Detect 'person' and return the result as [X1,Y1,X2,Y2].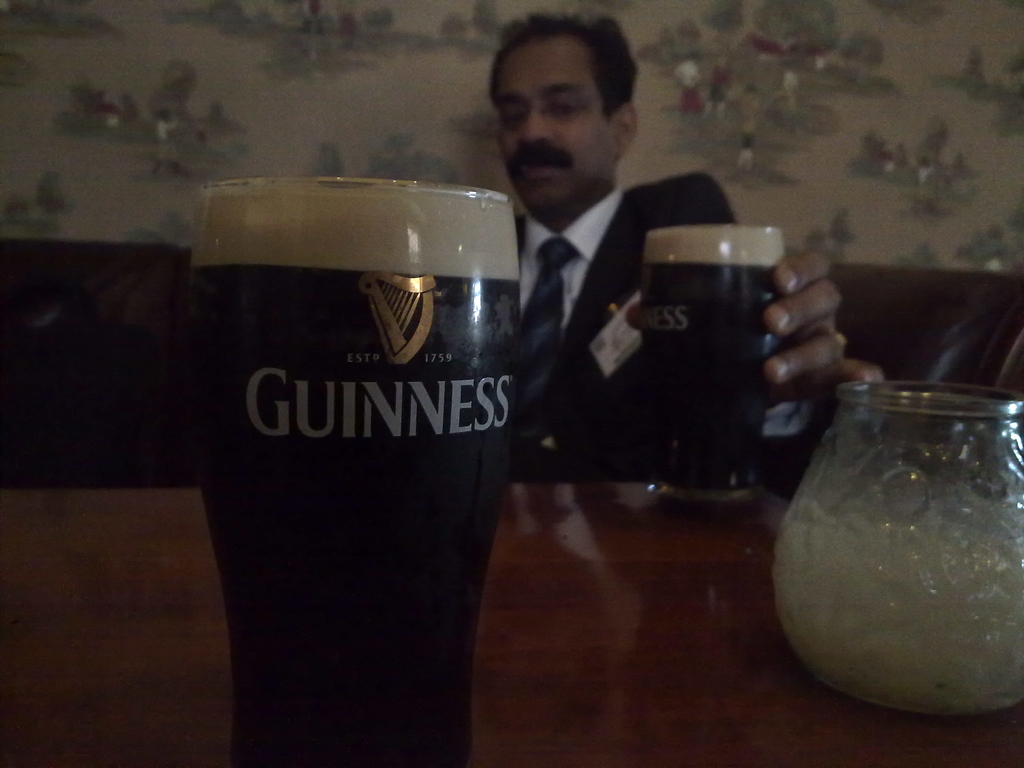
[489,12,883,470].
